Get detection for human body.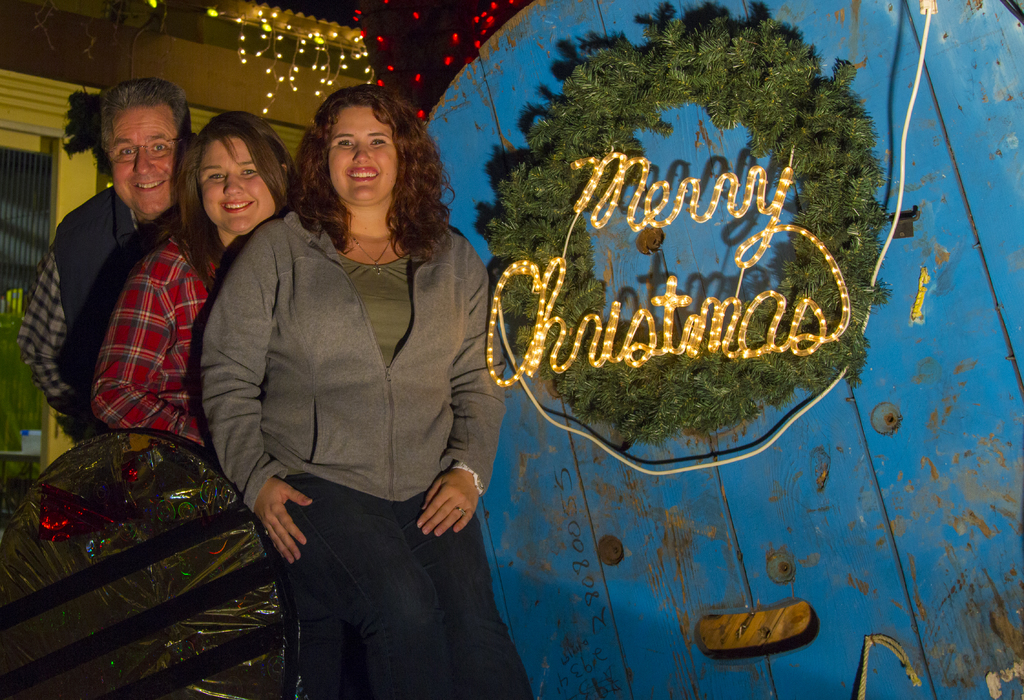
Detection: (x1=90, y1=221, x2=354, y2=699).
